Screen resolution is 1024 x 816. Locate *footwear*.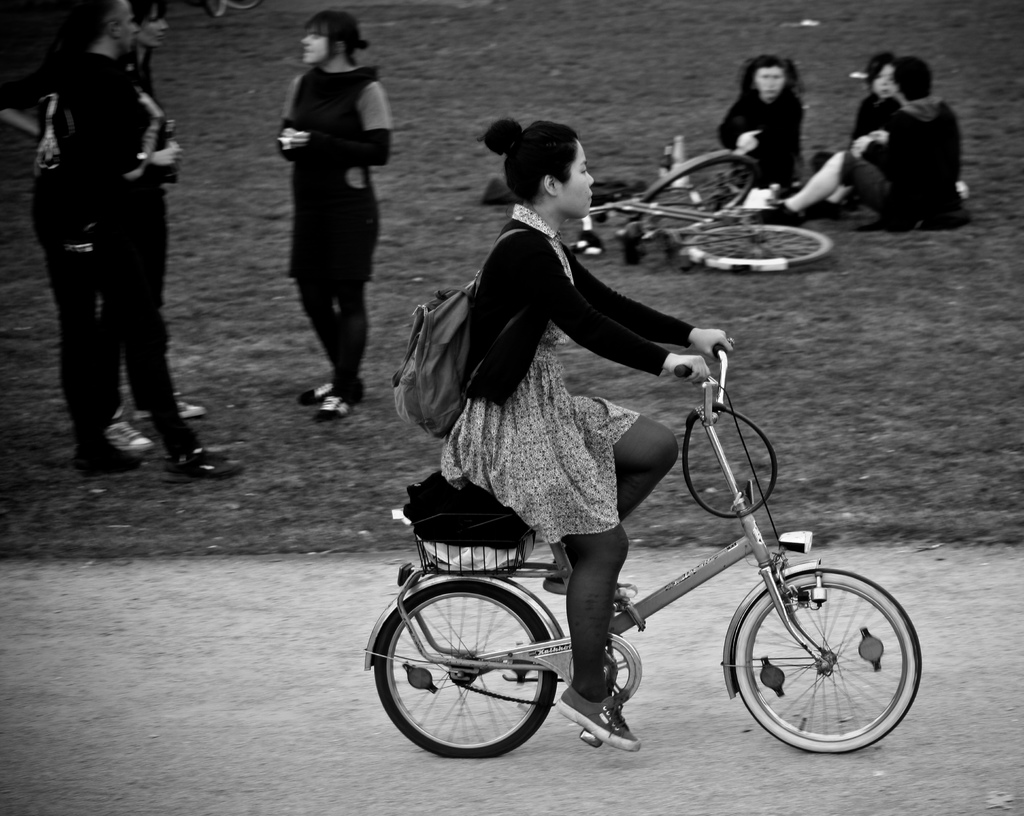
left=104, top=412, right=148, bottom=453.
